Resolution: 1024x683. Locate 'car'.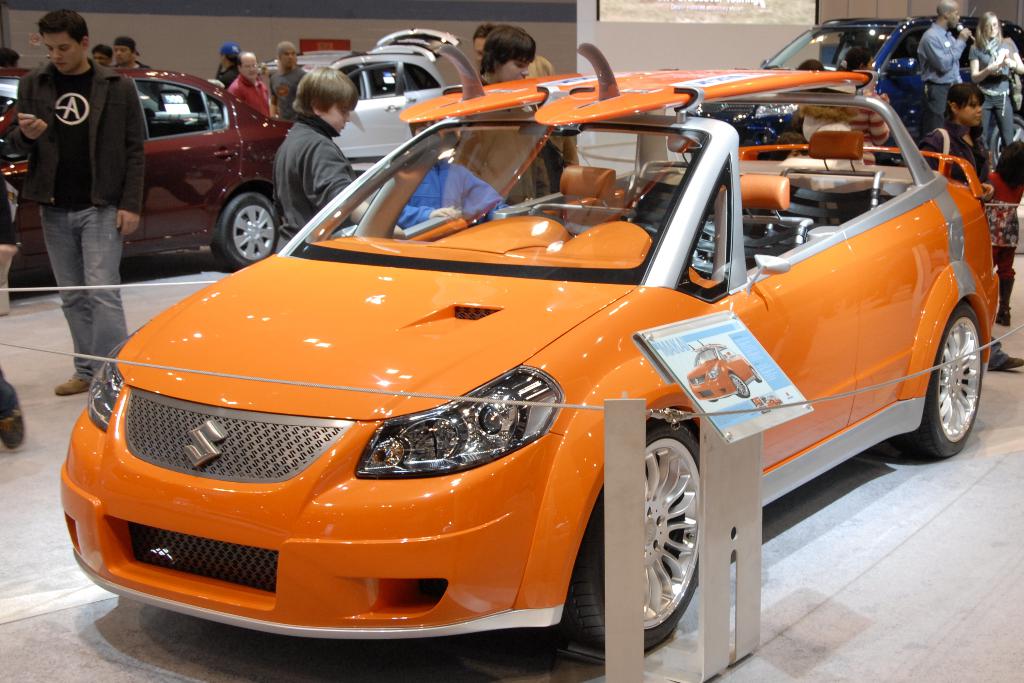
bbox(764, 13, 1023, 189).
